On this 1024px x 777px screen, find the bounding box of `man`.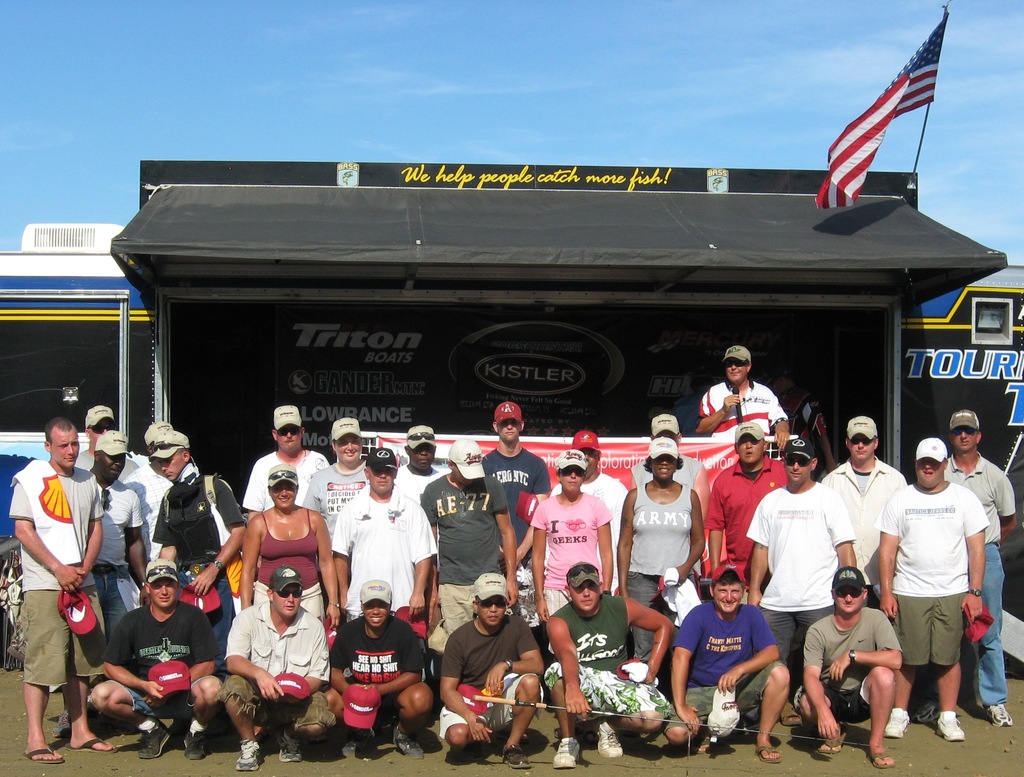
Bounding box: [233,403,332,533].
